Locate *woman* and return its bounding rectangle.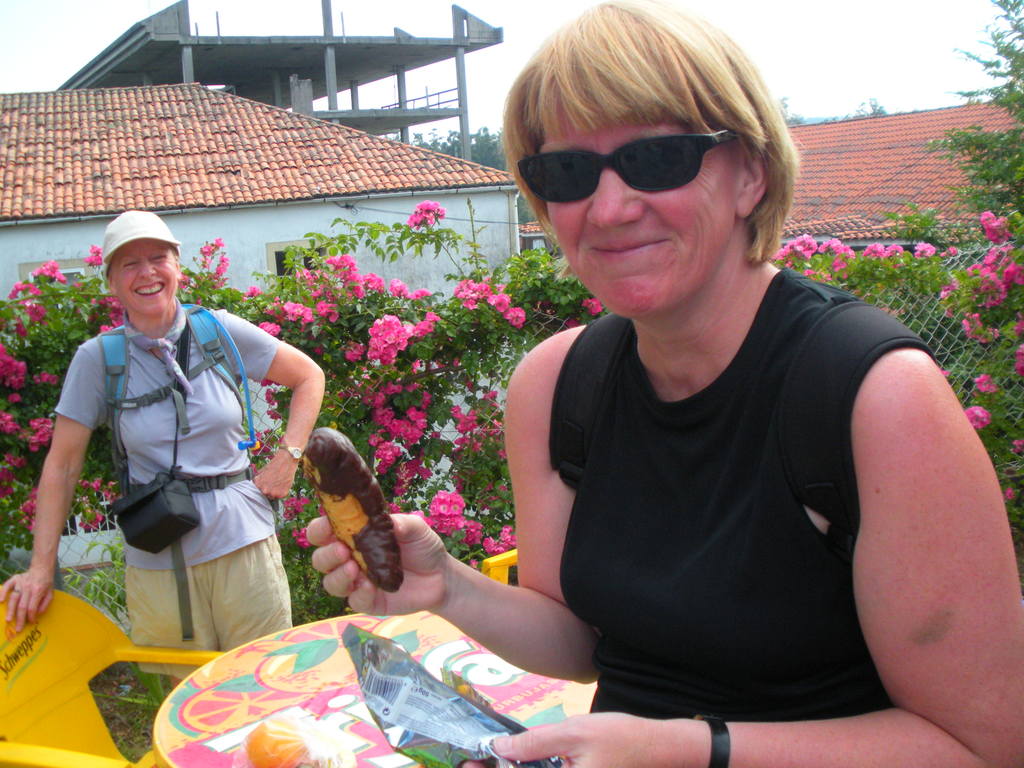
box=[282, 0, 1023, 767].
